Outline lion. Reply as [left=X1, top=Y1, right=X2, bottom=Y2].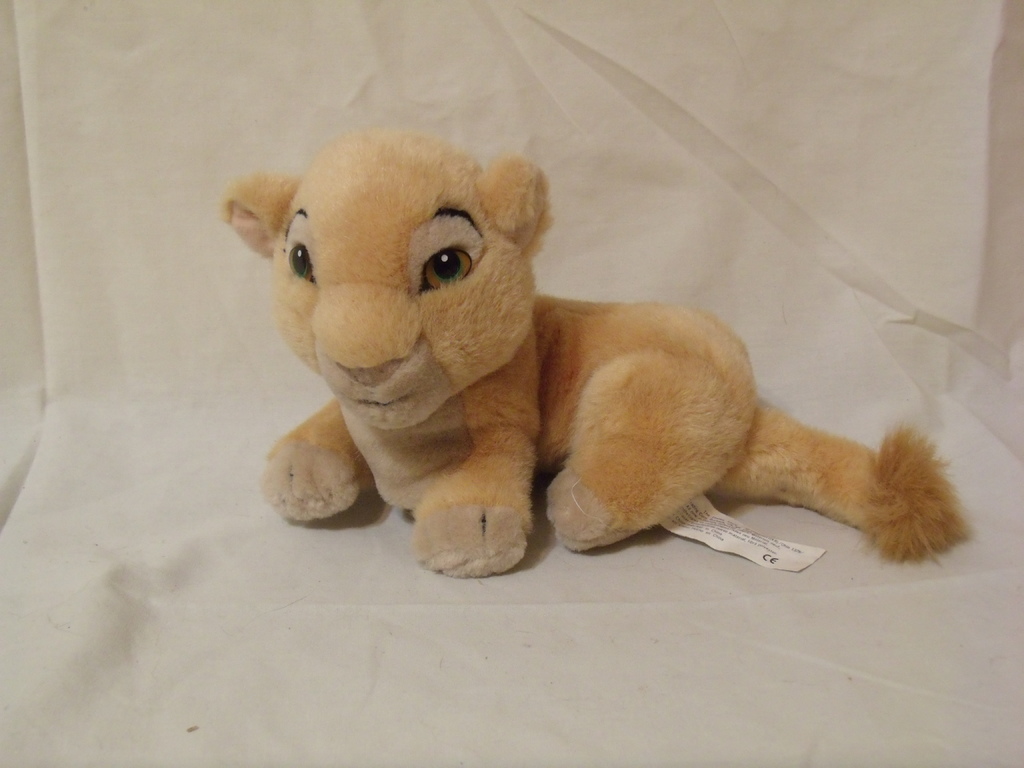
[left=218, top=128, right=975, bottom=577].
